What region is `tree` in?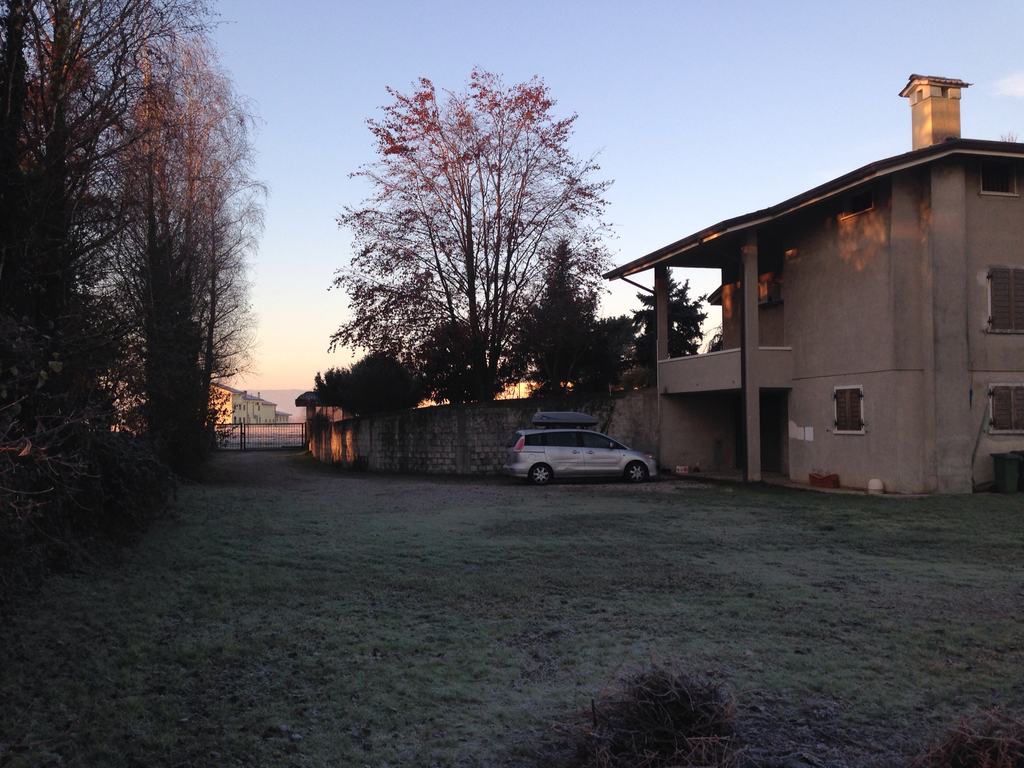
left=297, top=344, right=433, bottom=412.
